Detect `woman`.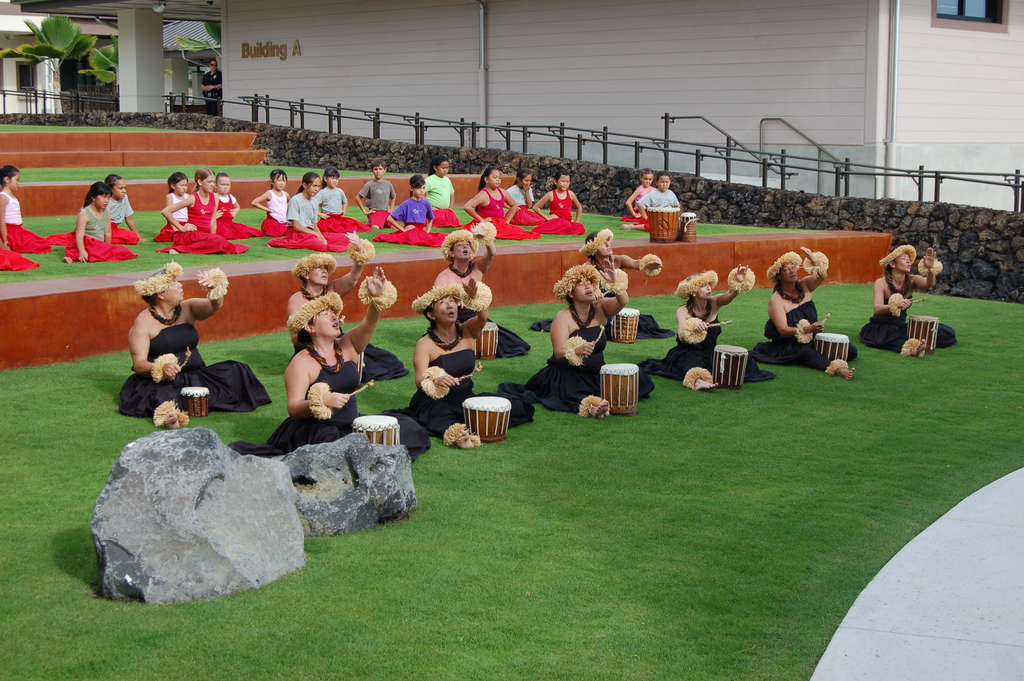
Detected at 431, 222, 531, 358.
